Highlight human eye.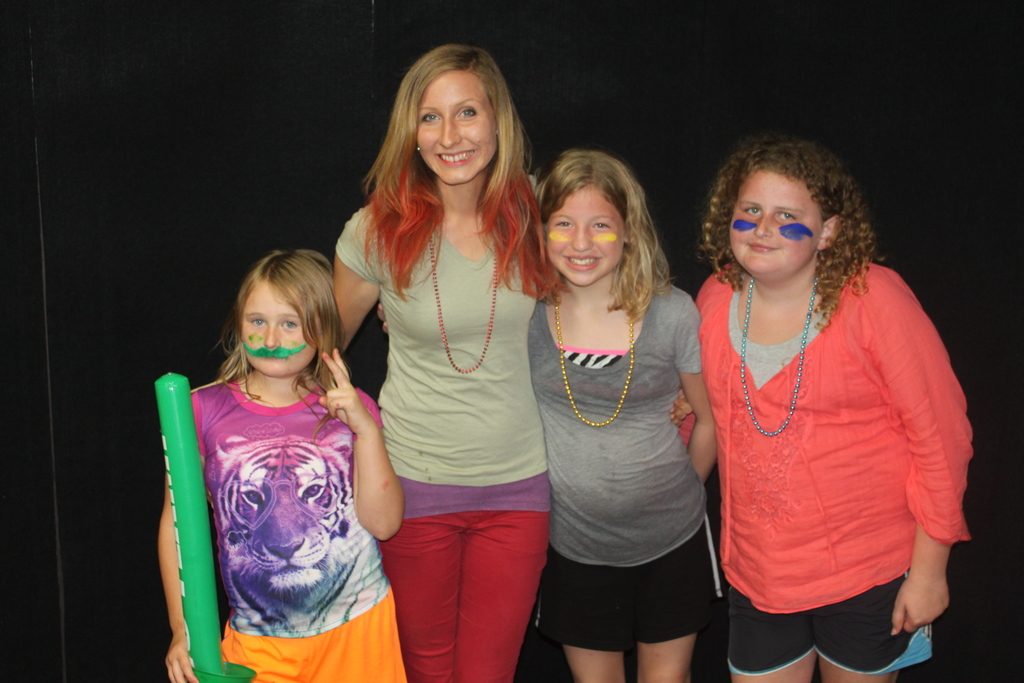
Highlighted region: 455, 101, 481, 127.
